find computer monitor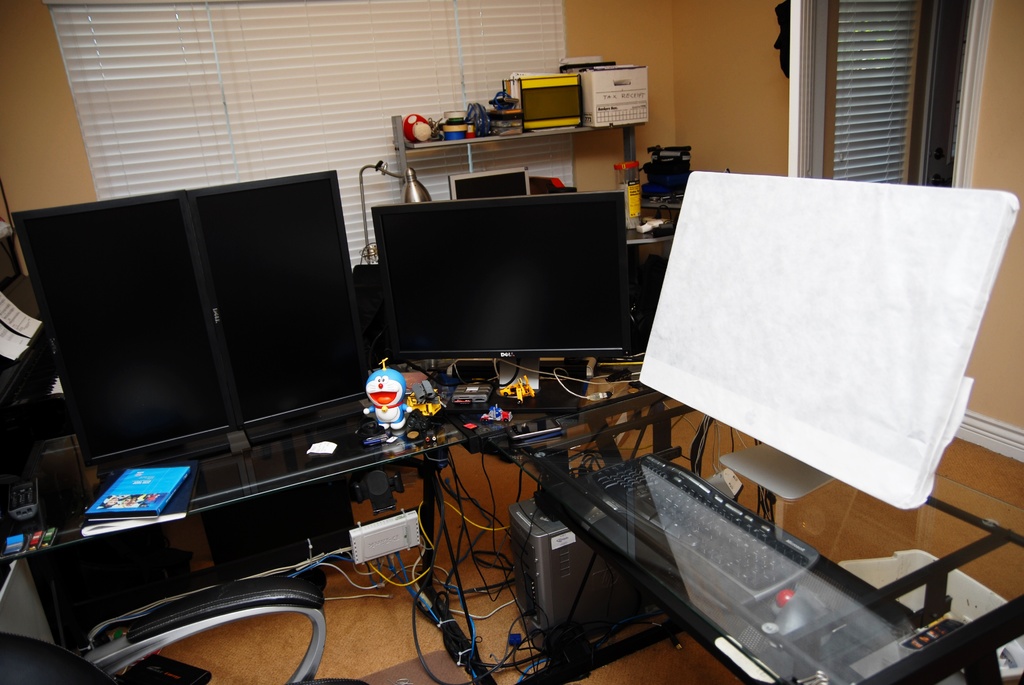
634:171:1020:512
